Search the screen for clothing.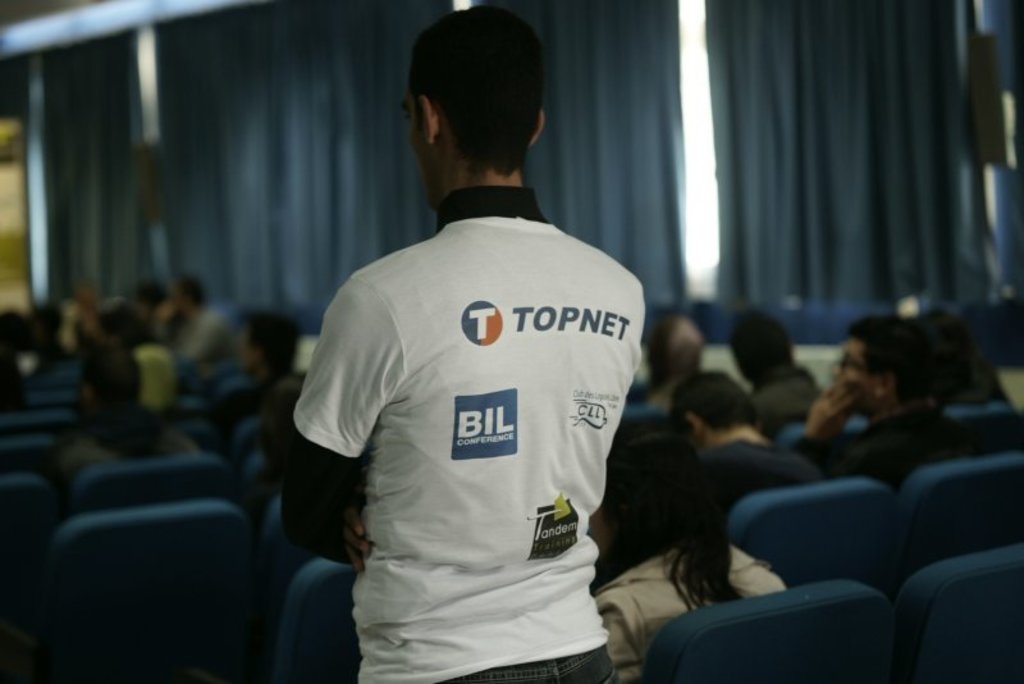
Found at box(591, 548, 787, 683).
